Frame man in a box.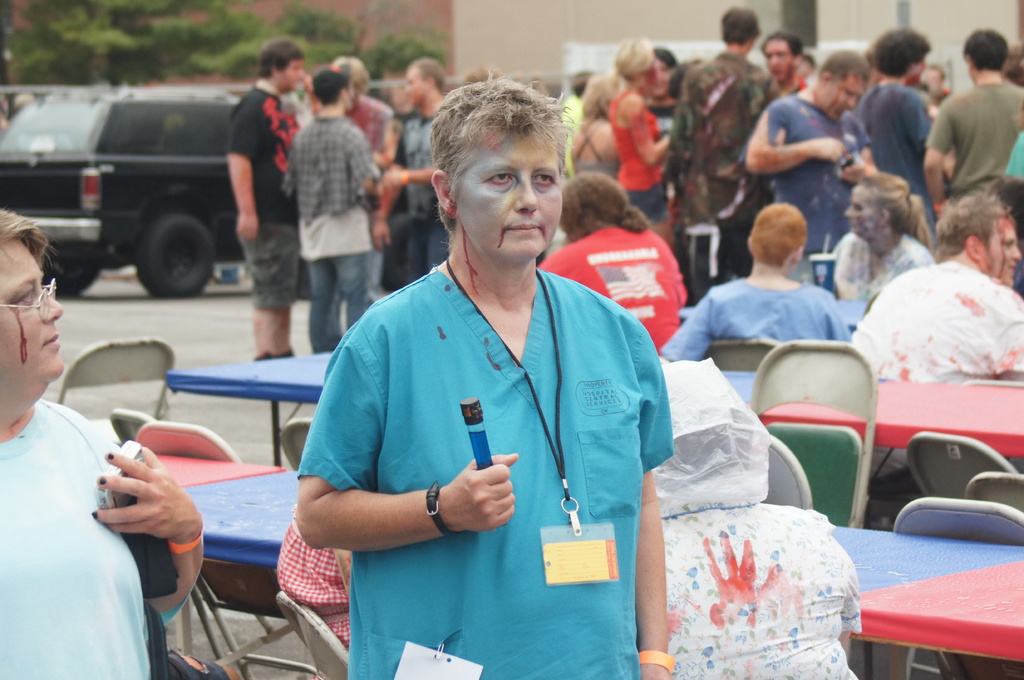
x1=918, y1=30, x2=1016, y2=212.
